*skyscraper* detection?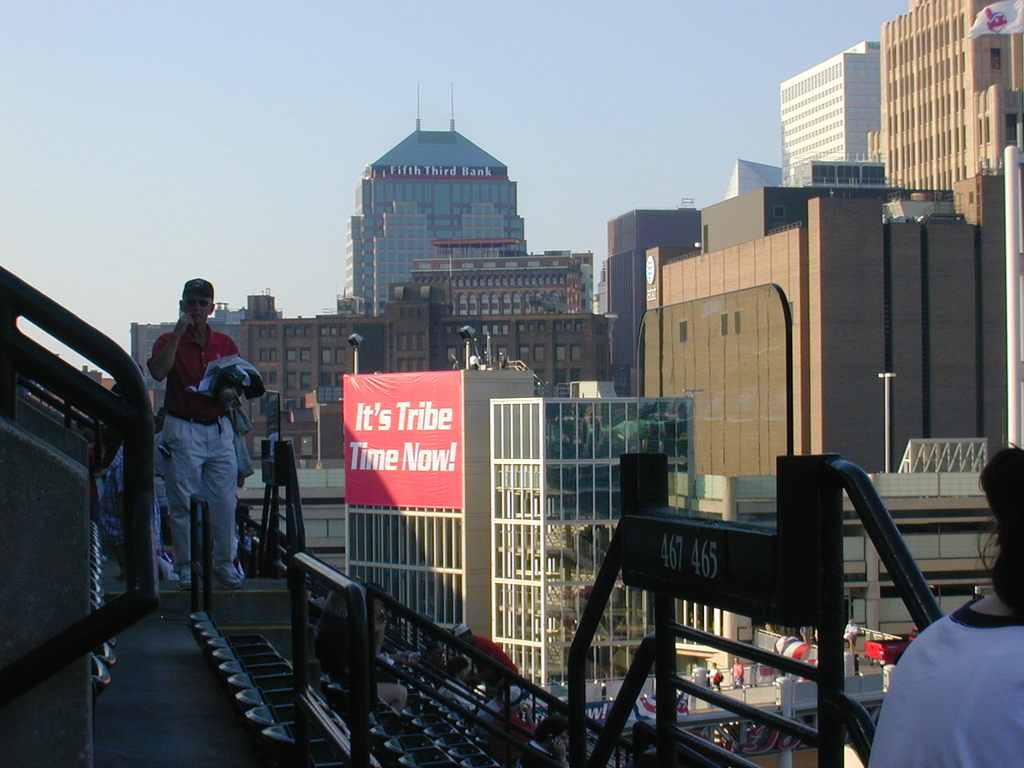
{"x1": 409, "y1": 230, "x2": 623, "y2": 372}
